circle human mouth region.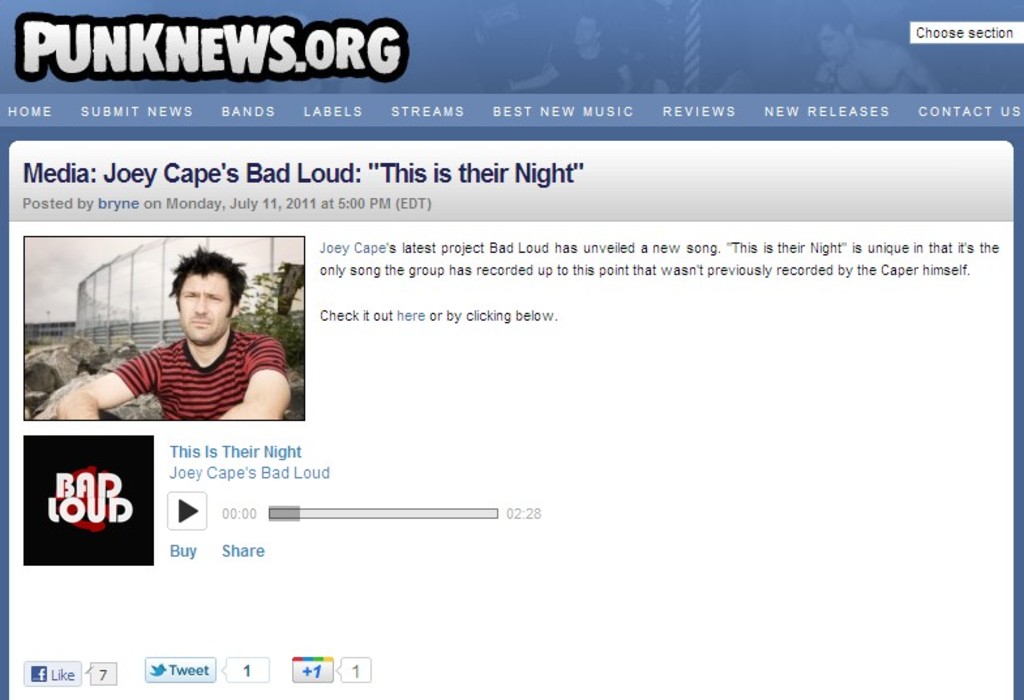
Region: bbox=(190, 322, 209, 326).
